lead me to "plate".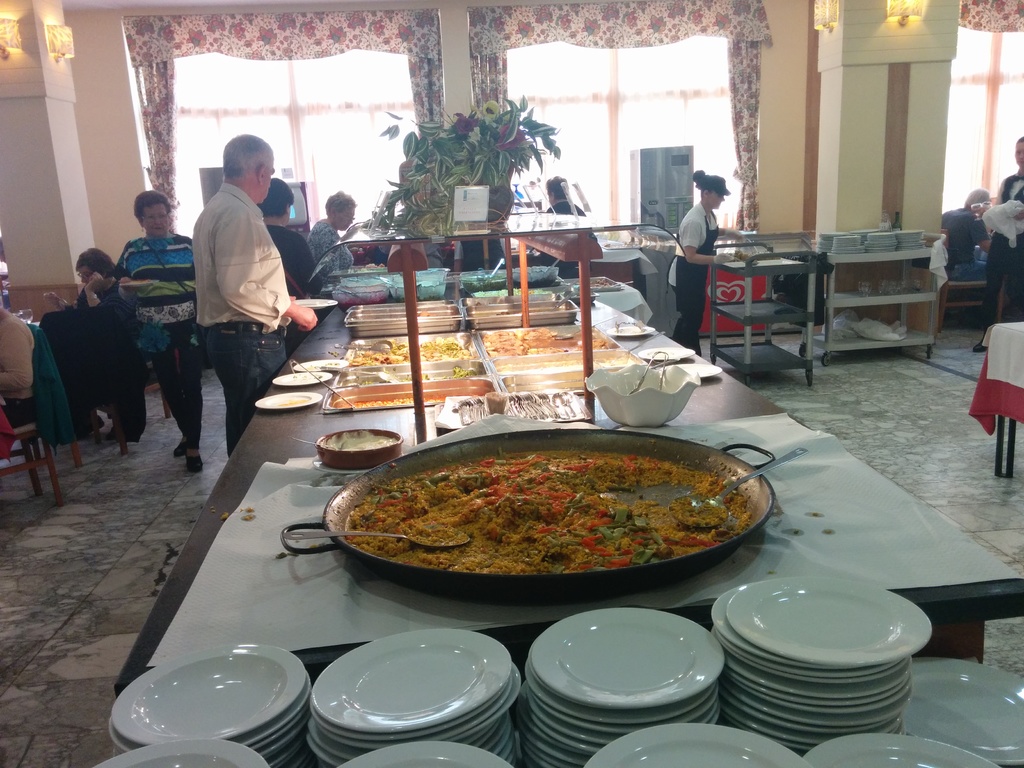
Lead to pyautogui.locateOnScreen(336, 741, 515, 767).
